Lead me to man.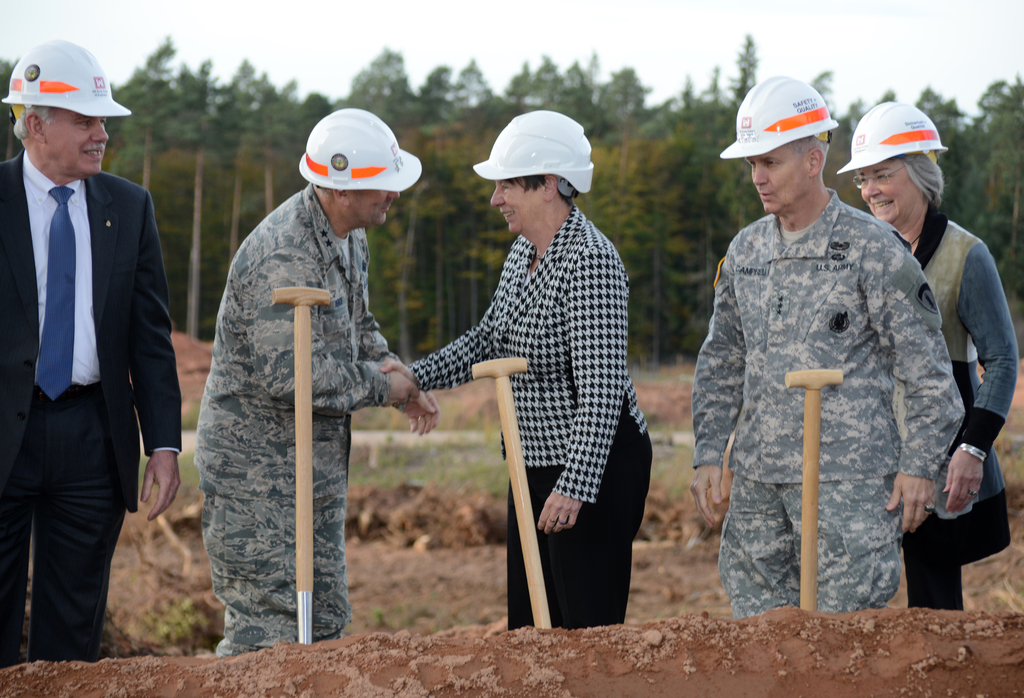
Lead to (190,102,438,658).
